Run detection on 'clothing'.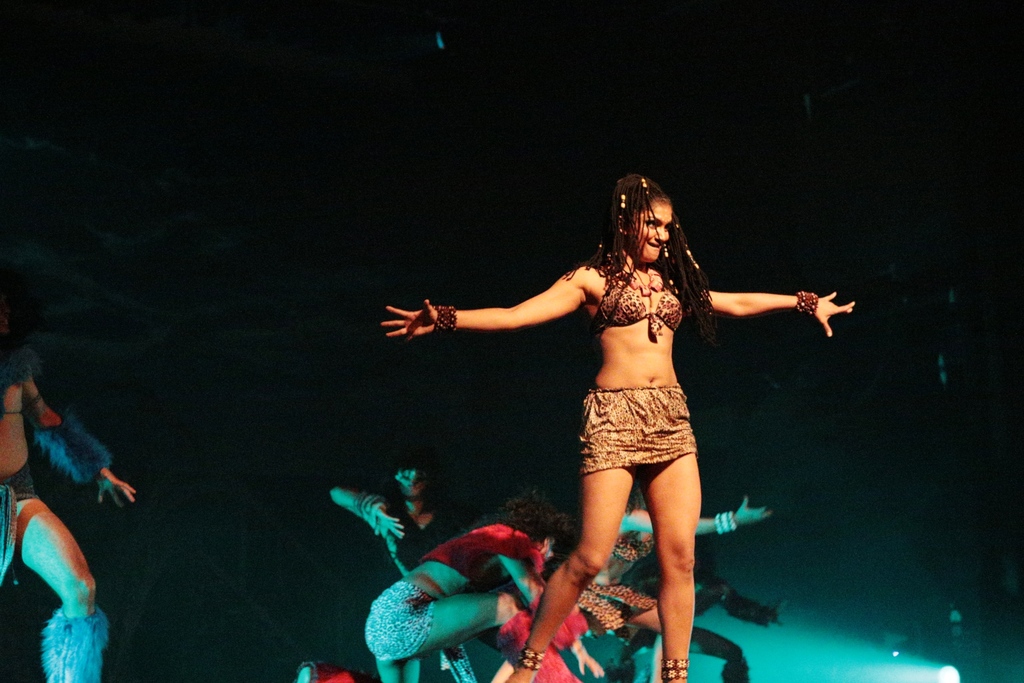
Result: box=[591, 263, 685, 332].
